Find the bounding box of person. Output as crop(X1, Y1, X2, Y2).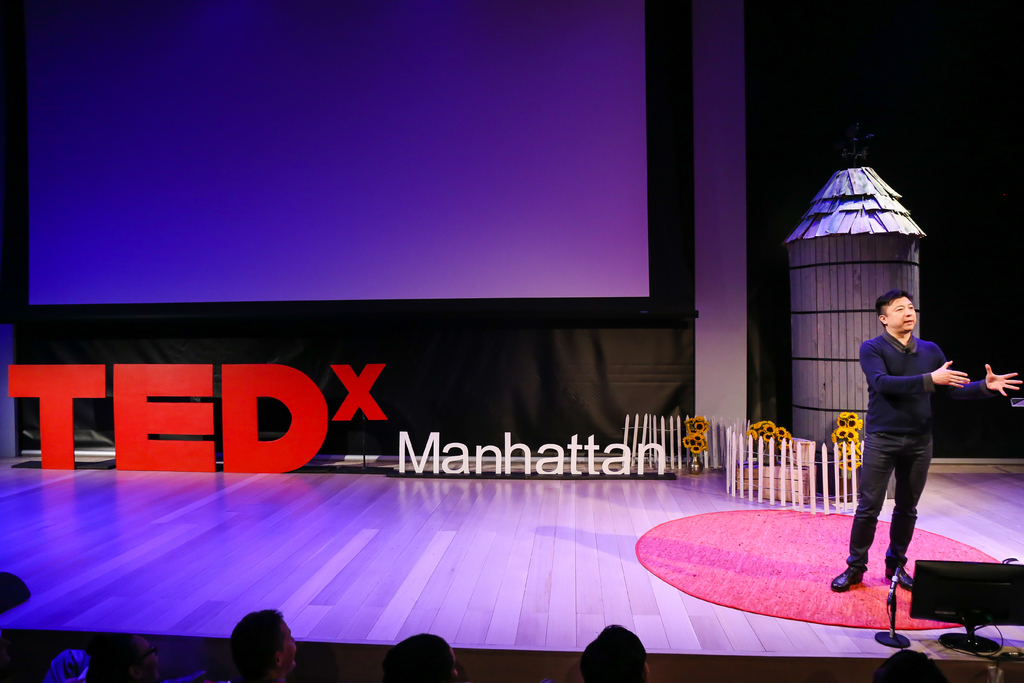
crop(374, 625, 468, 682).
